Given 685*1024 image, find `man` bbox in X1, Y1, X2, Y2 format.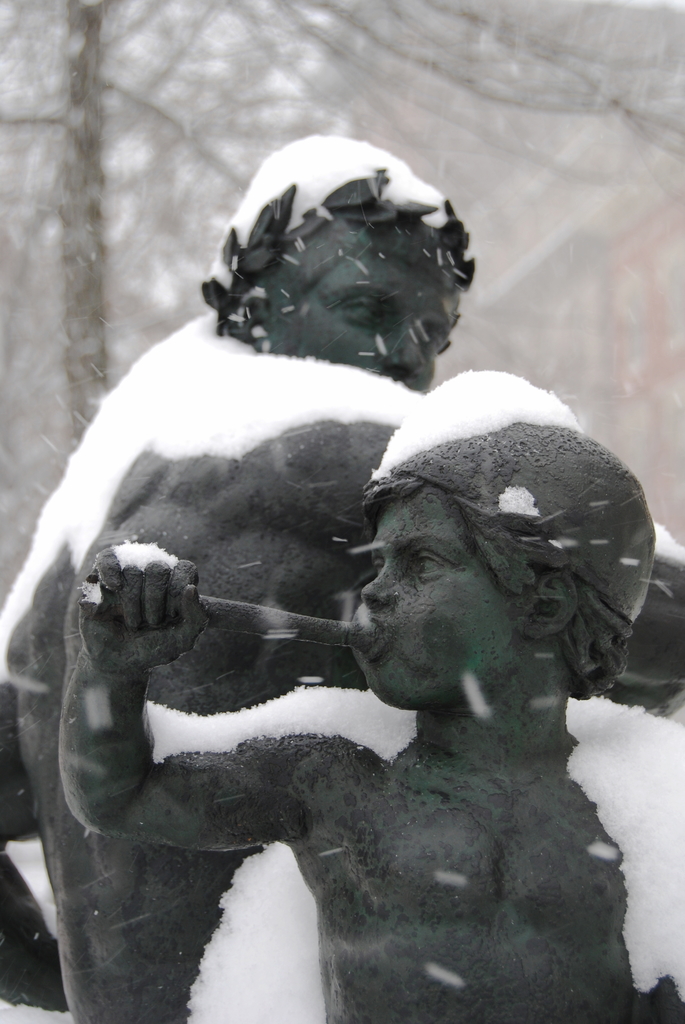
0, 132, 684, 1023.
